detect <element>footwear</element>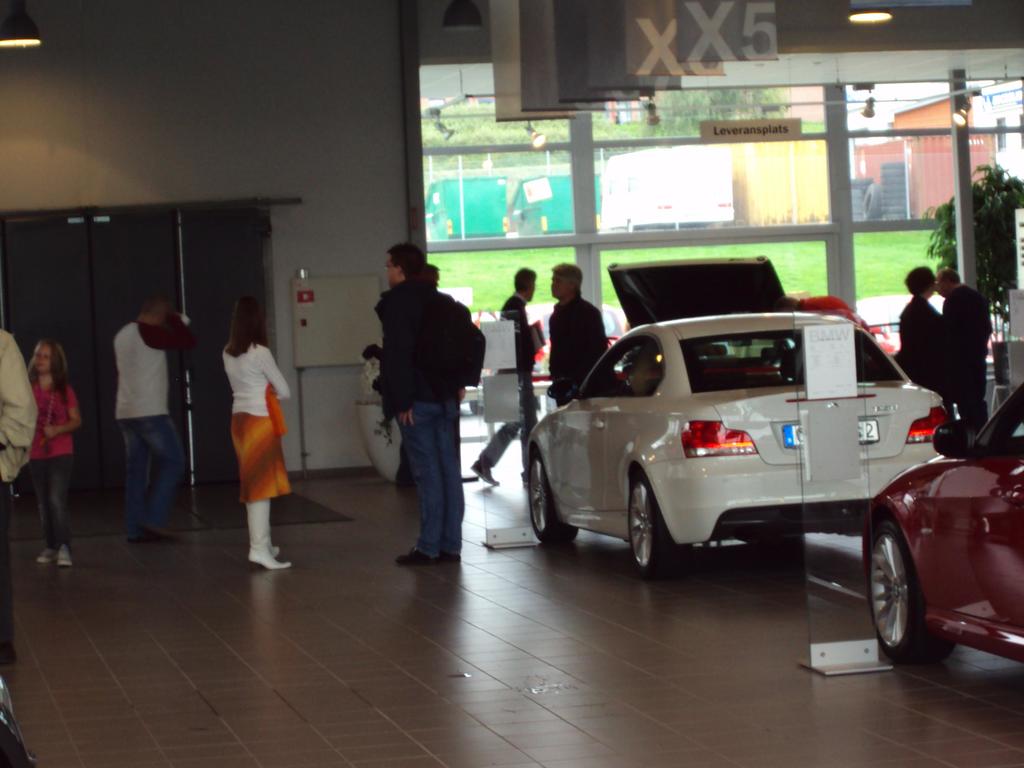
35, 546, 51, 561
